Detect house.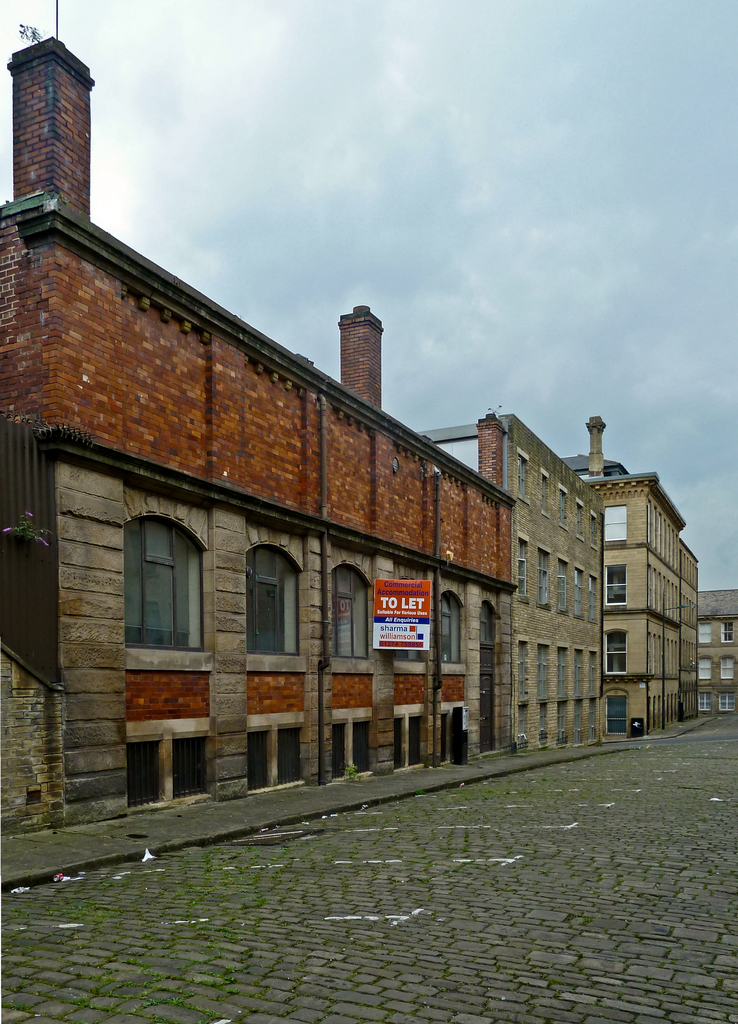
Detected at BBox(697, 591, 737, 713).
